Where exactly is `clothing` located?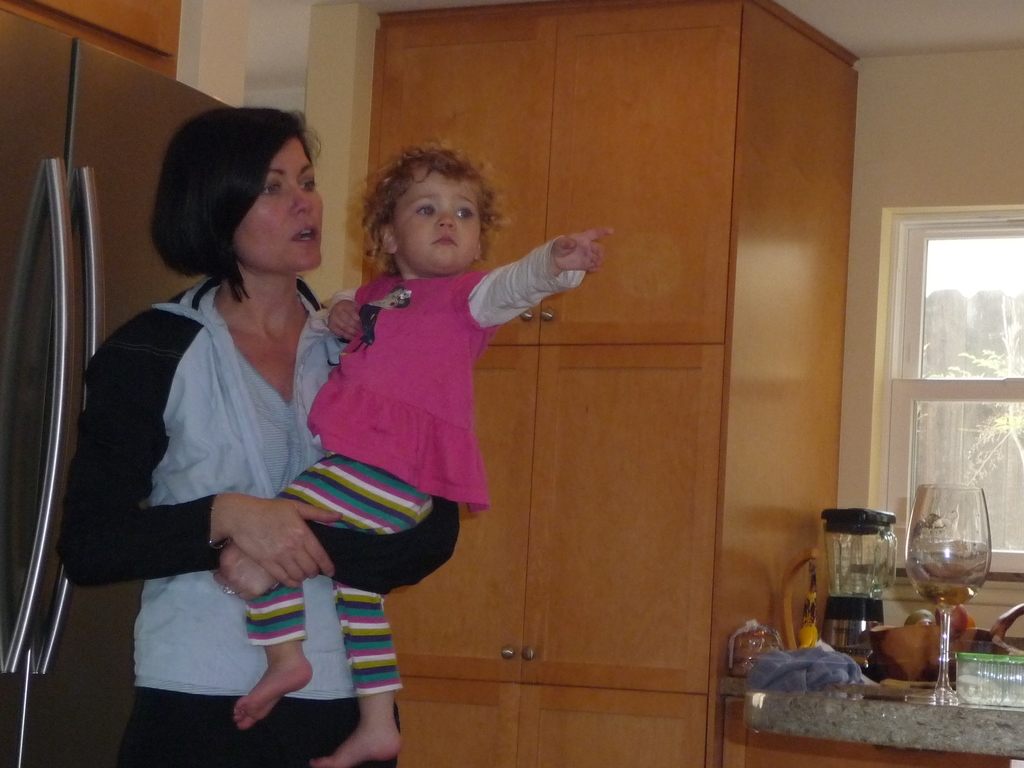
Its bounding box is left=57, top=262, right=401, bottom=767.
